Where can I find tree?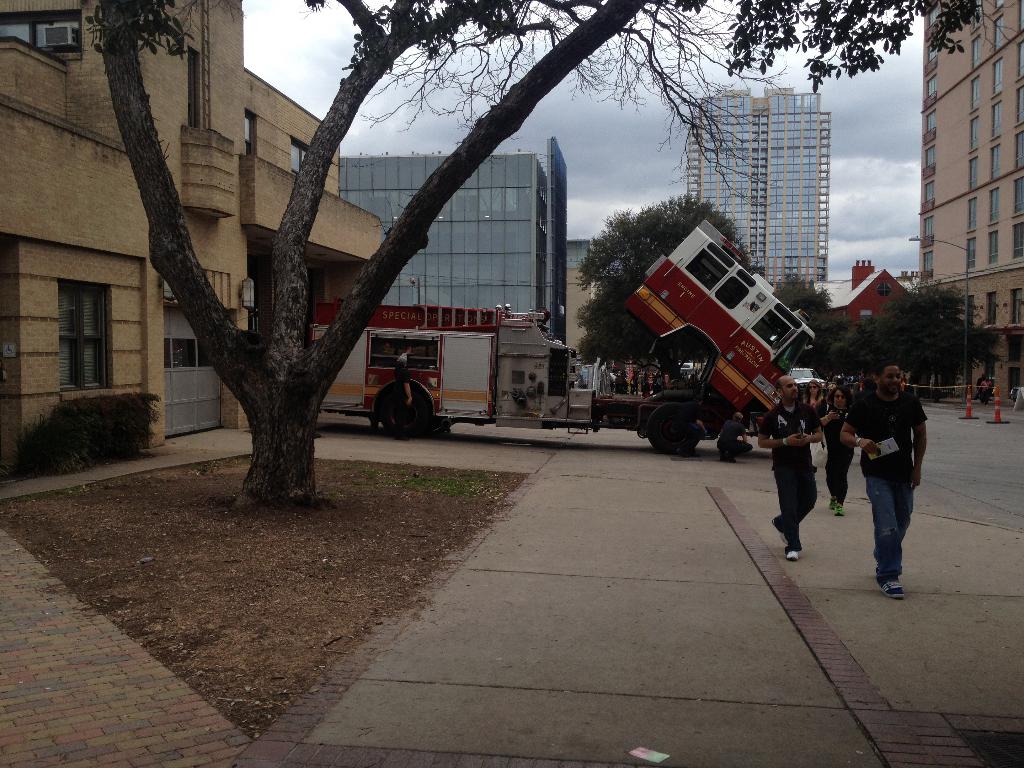
You can find it at x1=93 y1=1 x2=1018 y2=502.
